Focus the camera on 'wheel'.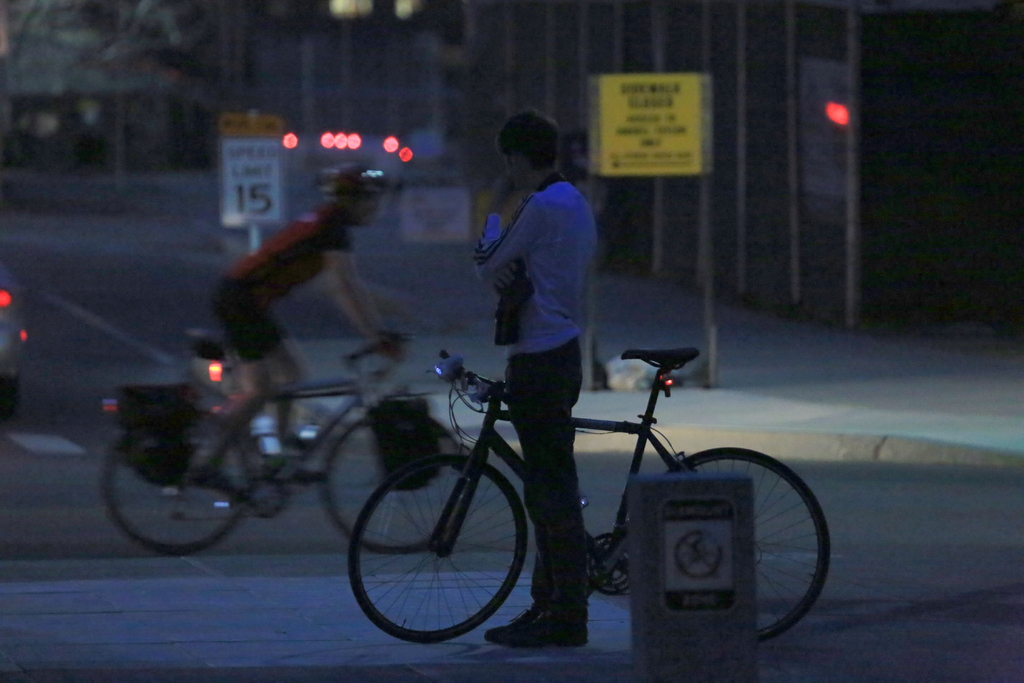
Focus region: 345, 454, 526, 646.
